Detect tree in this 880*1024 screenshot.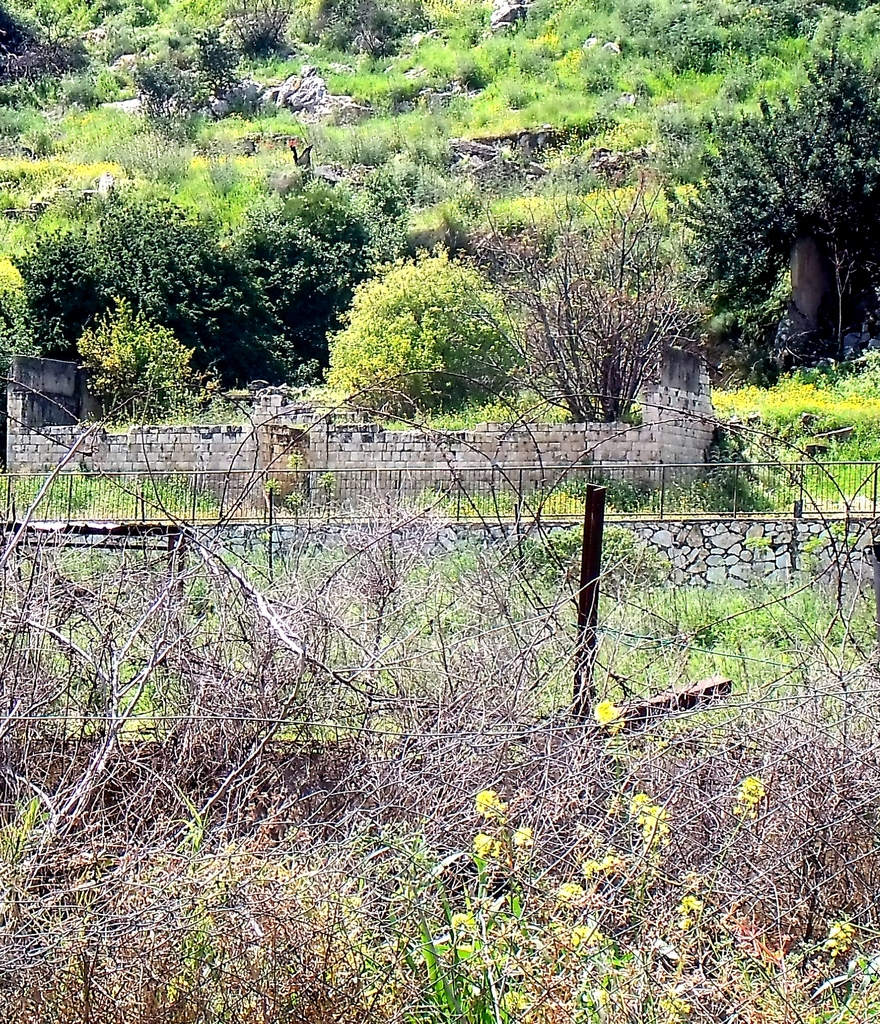
Detection: box=[323, 239, 525, 414].
